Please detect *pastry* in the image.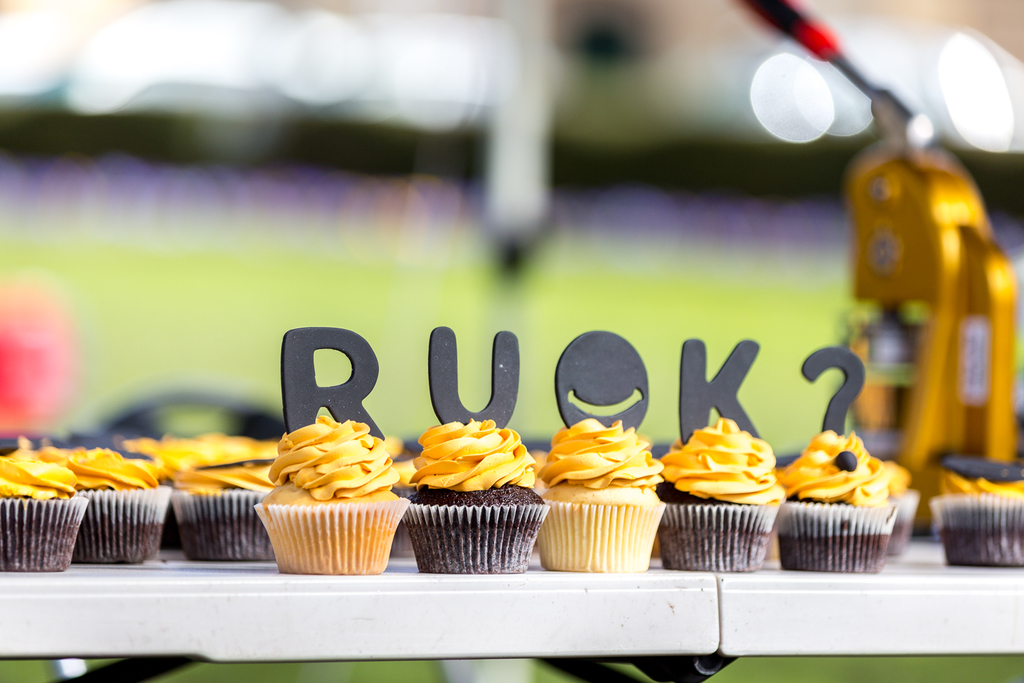
region(0, 449, 91, 569).
